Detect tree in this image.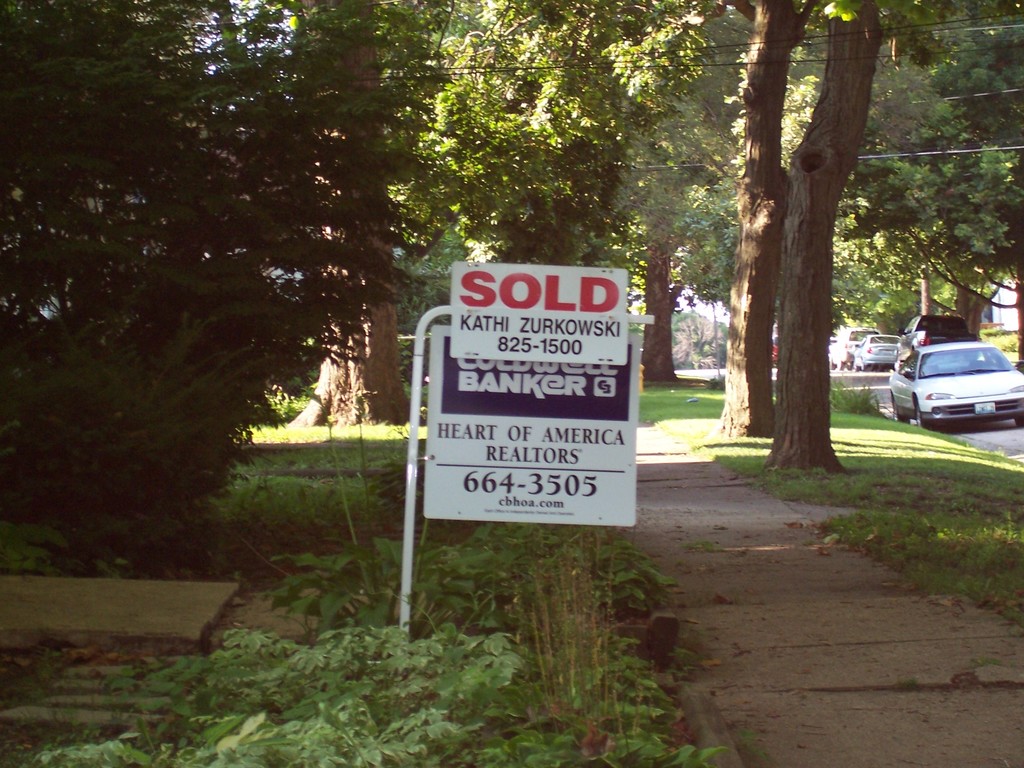
Detection: bbox=[838, 0, 1023, 341].
